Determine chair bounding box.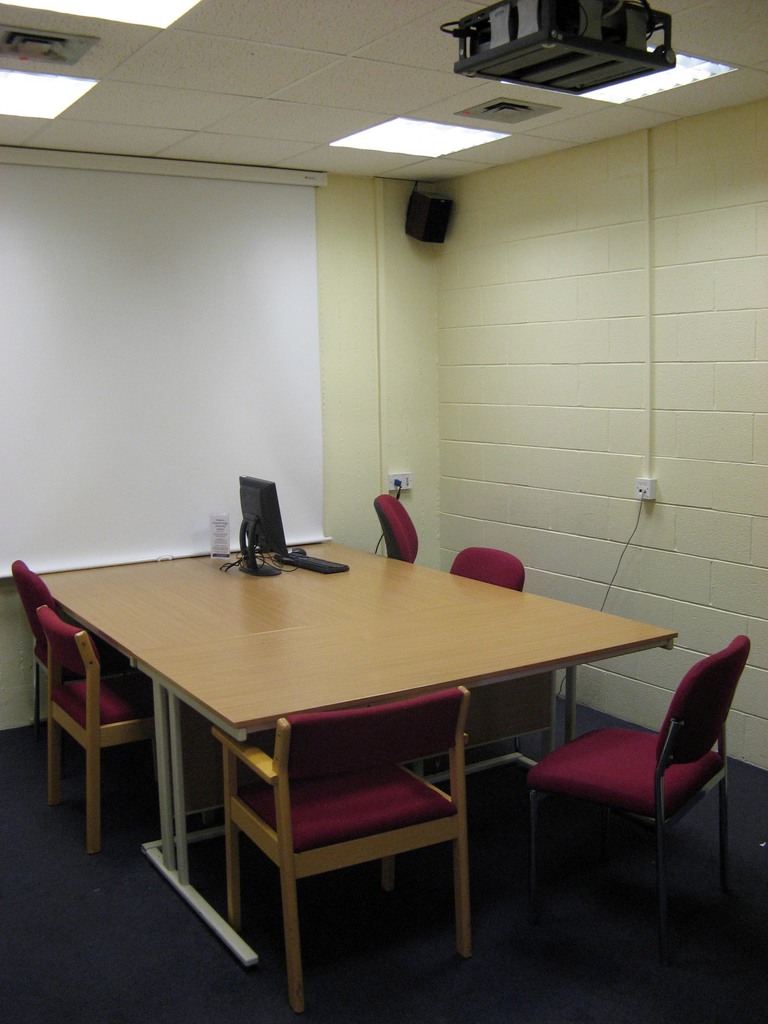
Determined: [left=10, top=557, right=120, bottom=735].
